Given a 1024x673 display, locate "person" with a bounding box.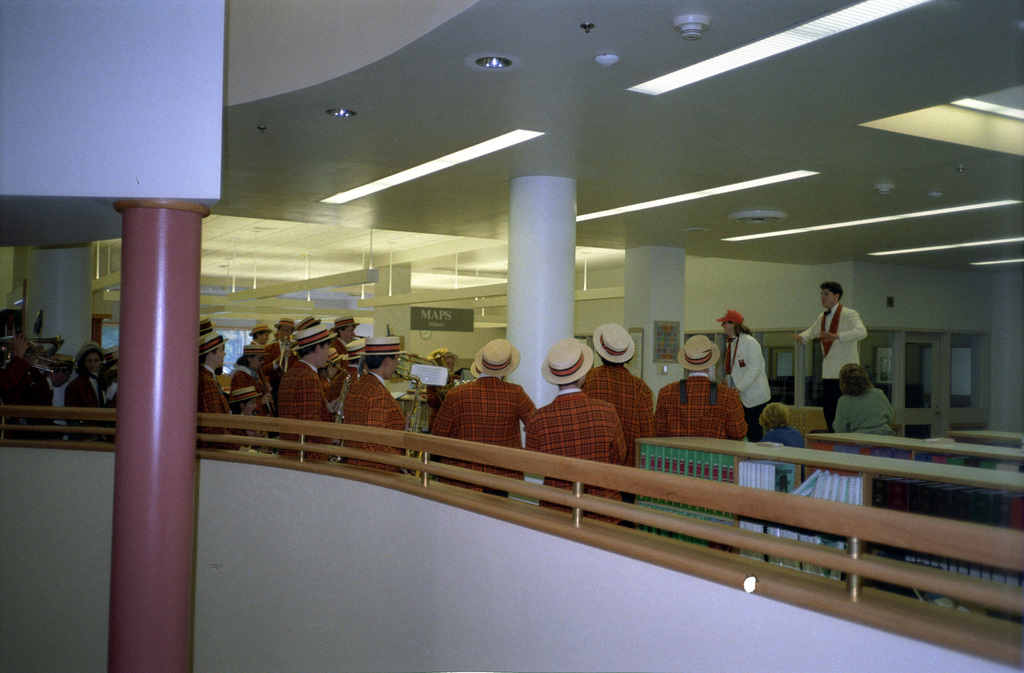
Located: bbox=(273, 329, 280, 340).
